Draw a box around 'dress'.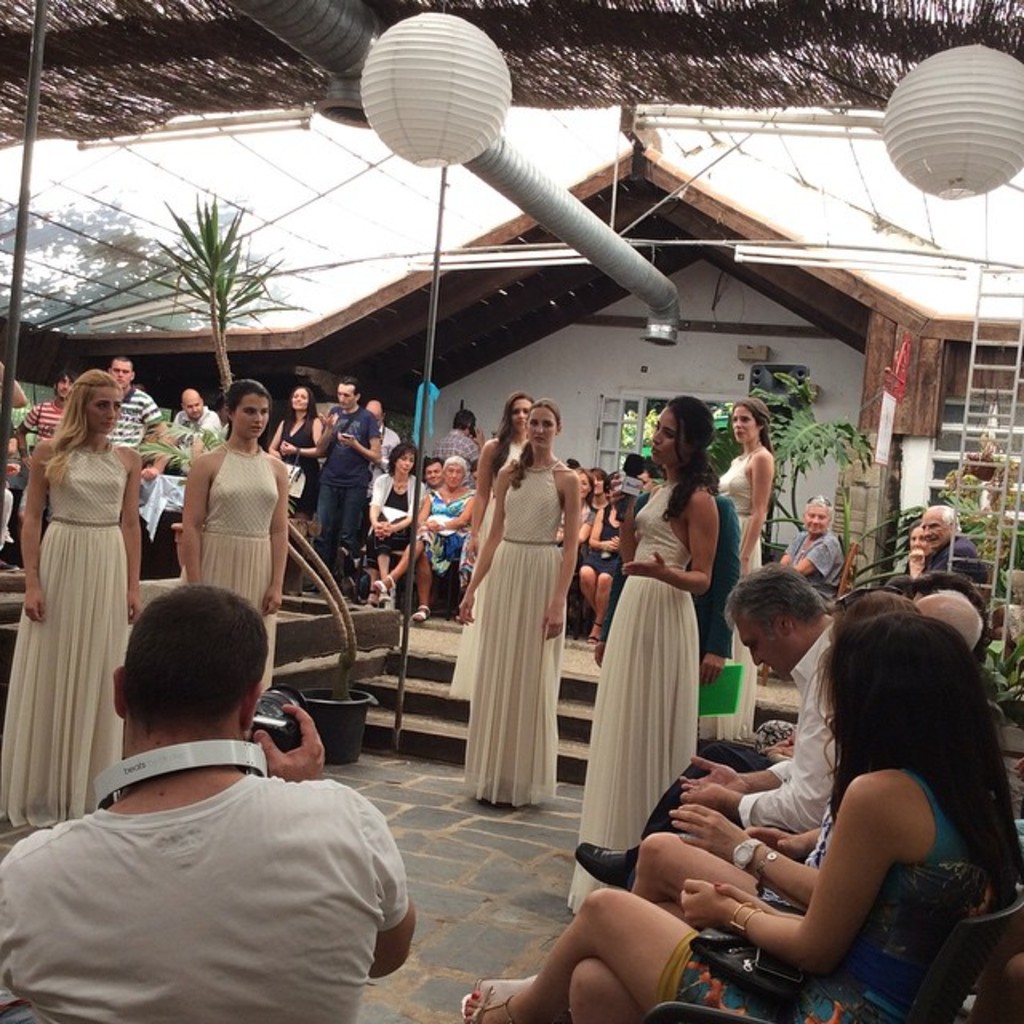
<box>448,445,522,702</box>.
